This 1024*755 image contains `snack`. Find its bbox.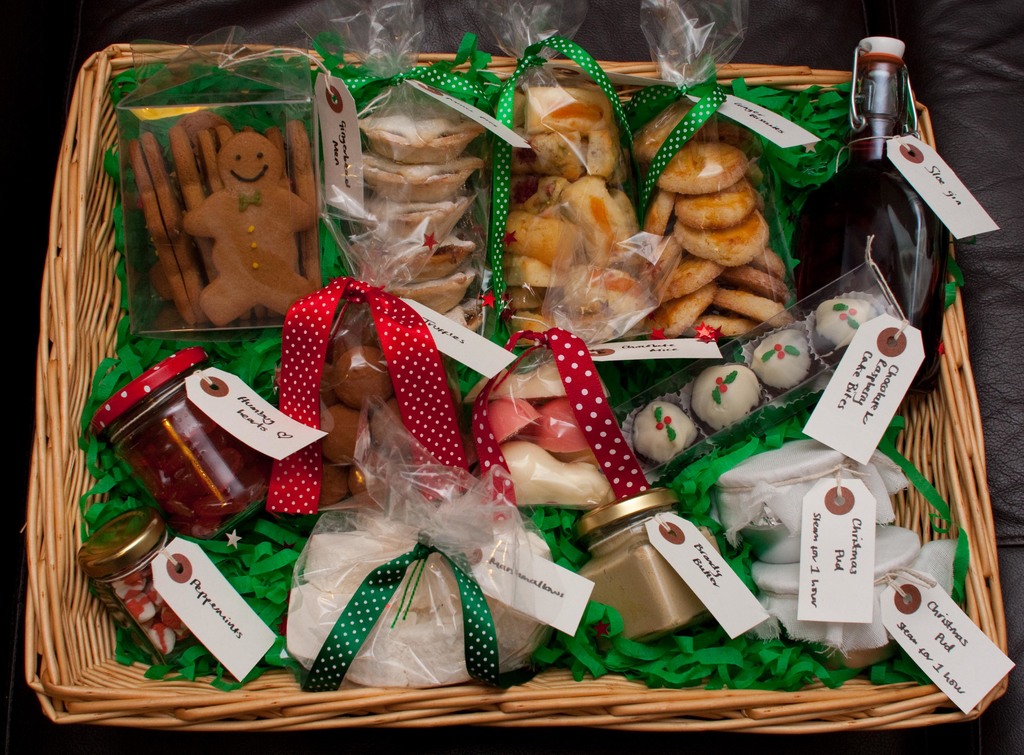
{"left": 577, "top": 517, "right": 711, "bottom": 642}.
